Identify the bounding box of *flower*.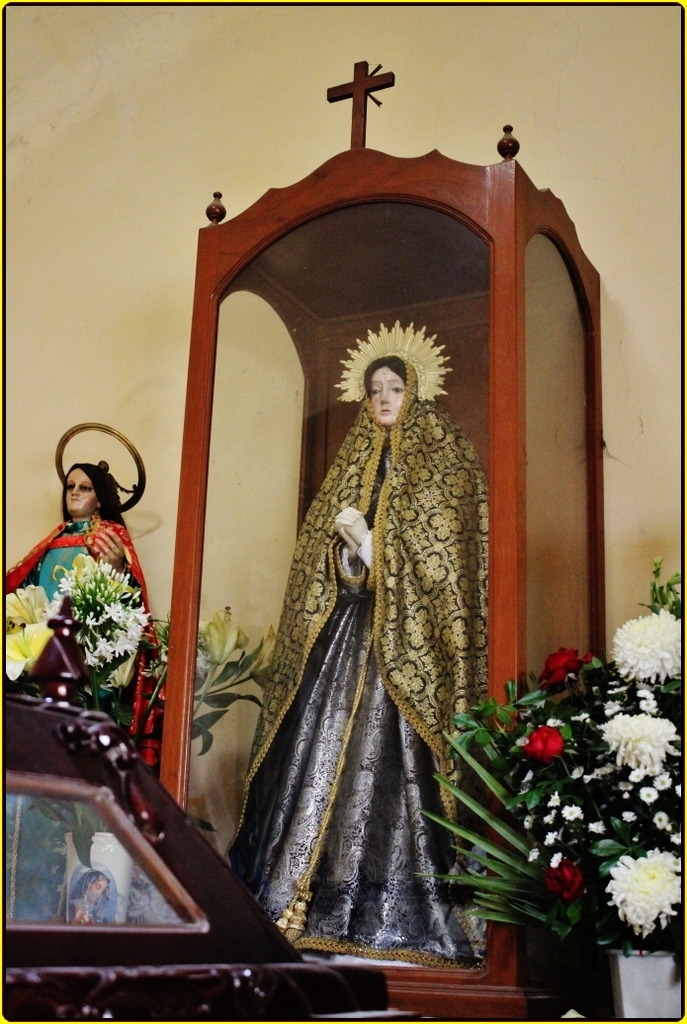
[x1=538, y1=852, x2=582, y2=891].
